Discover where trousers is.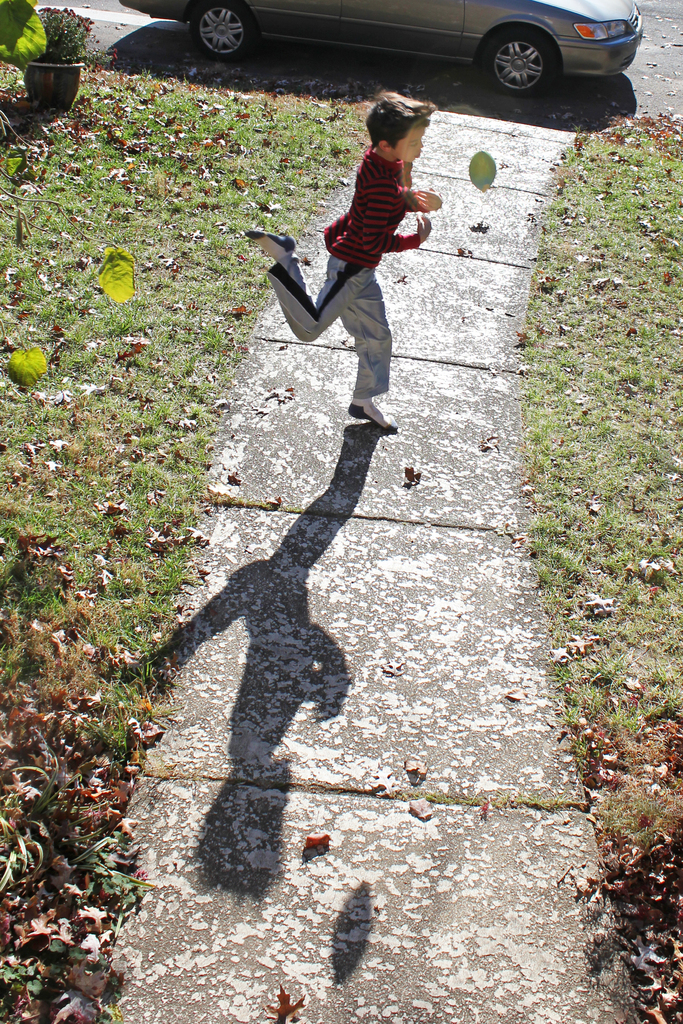
Discovered at Rect(275, 236, 422, 406).
